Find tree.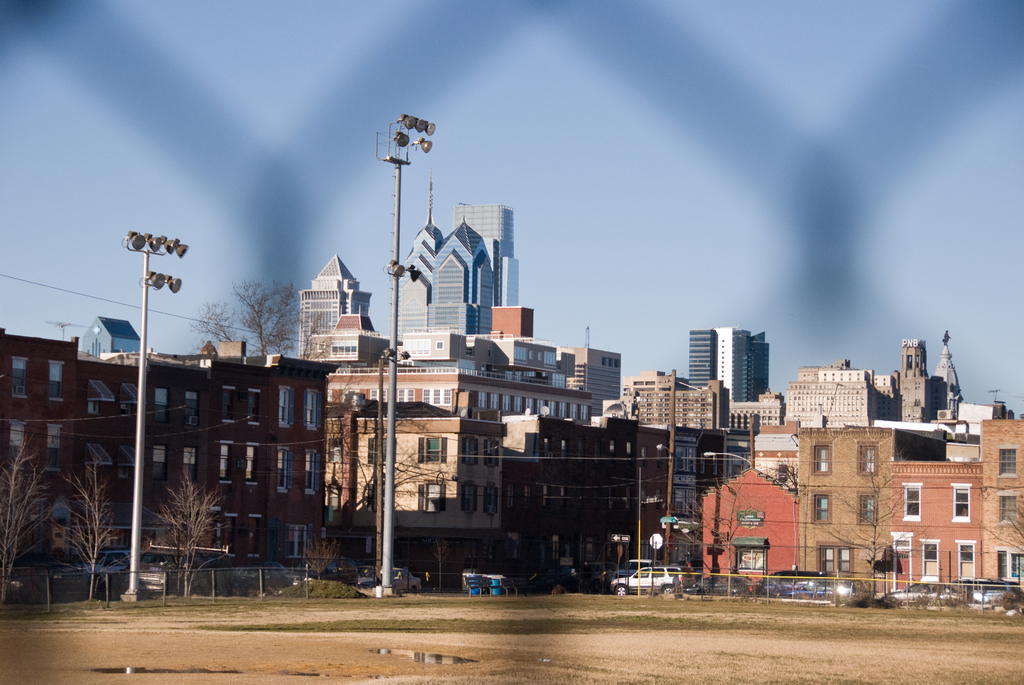
Rect(798, 432, 932, 603).
